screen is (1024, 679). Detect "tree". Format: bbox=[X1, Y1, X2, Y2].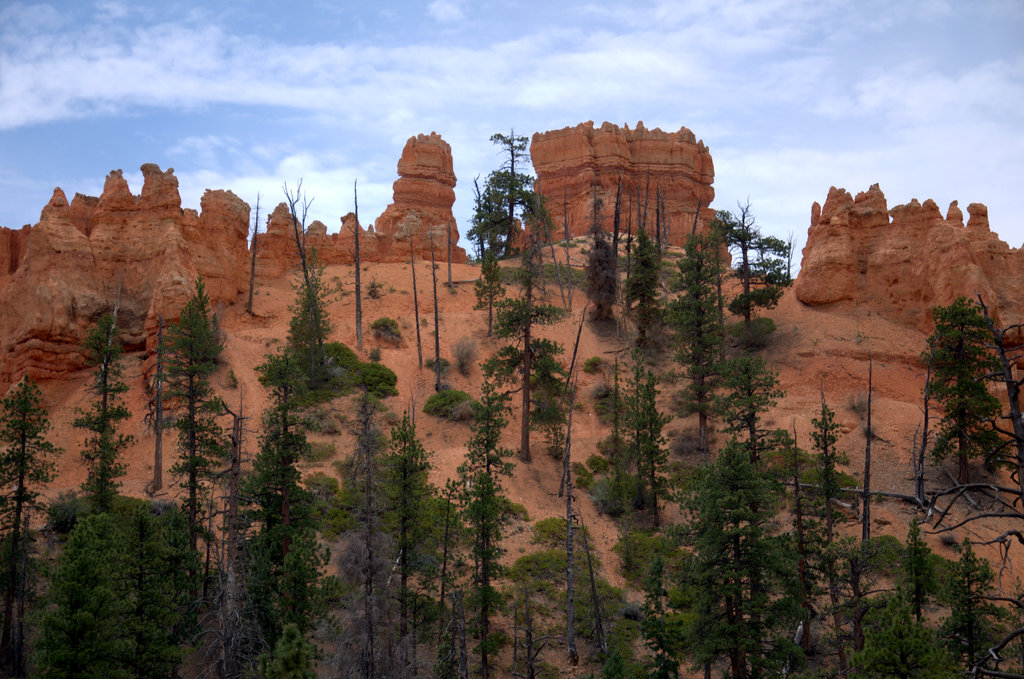
bbox=[378, 410, 446, 678].
